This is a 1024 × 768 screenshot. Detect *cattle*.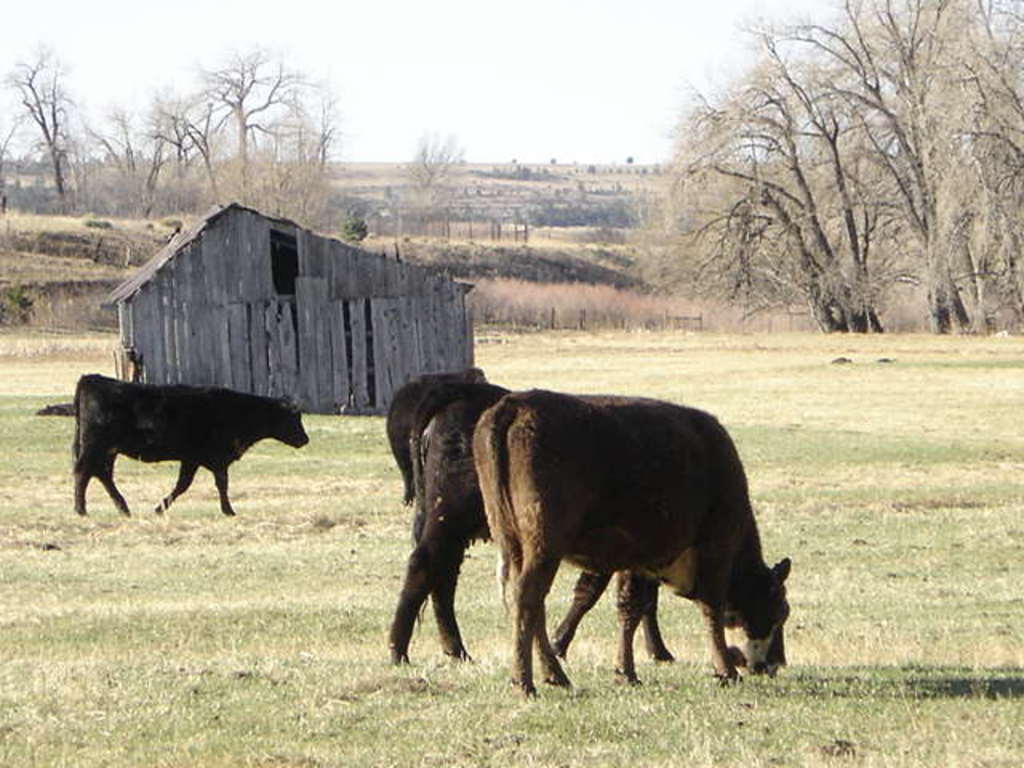
[x1=386, y1=365, x2=488, y2=510].
